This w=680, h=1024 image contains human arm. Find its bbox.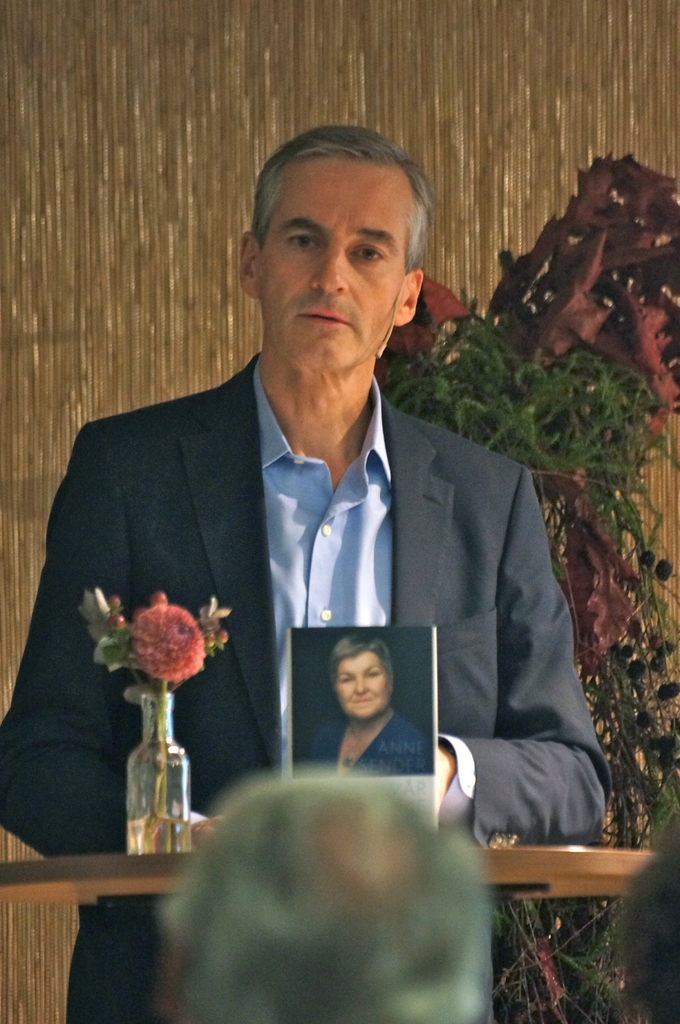
<bbox>423, 468, 601, 842</bbox>.
